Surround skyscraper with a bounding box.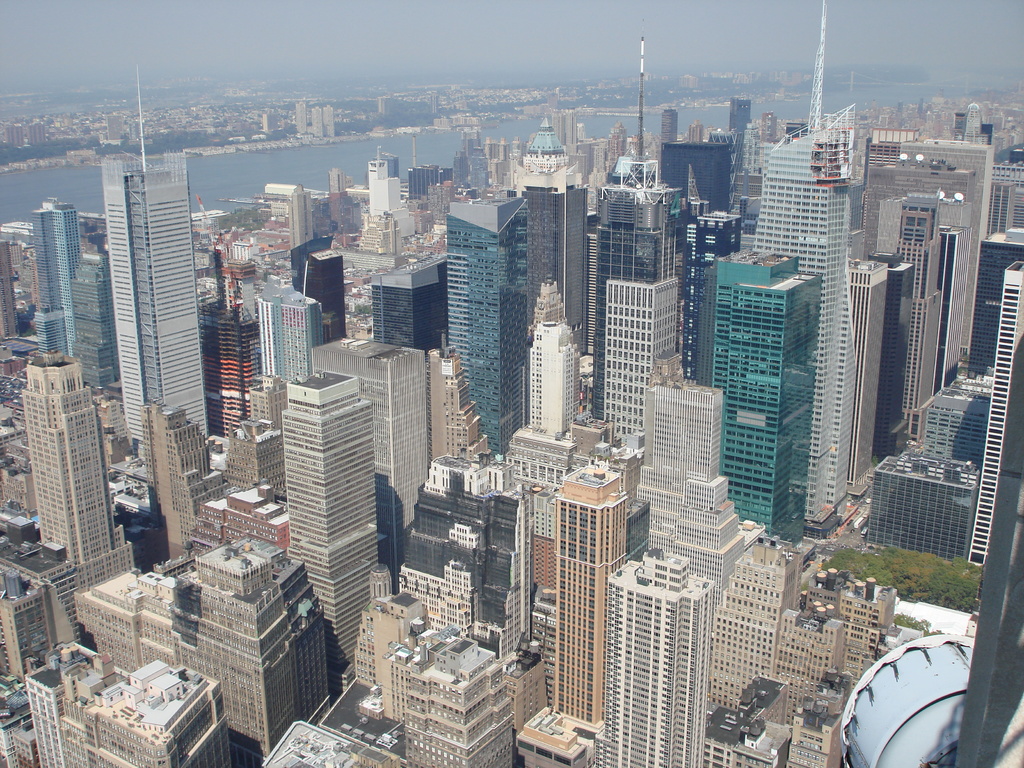
(x1=99, y1=72, x2=213, y2=467).
